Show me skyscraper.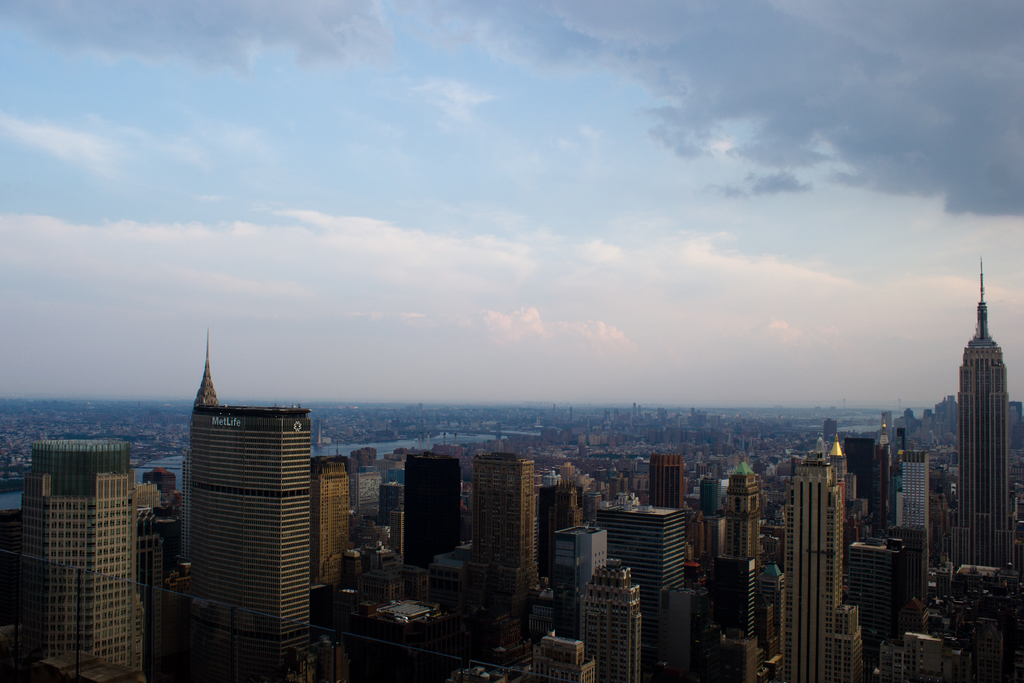
skyscraper is here: bbox(903, 407, 912, 425).
